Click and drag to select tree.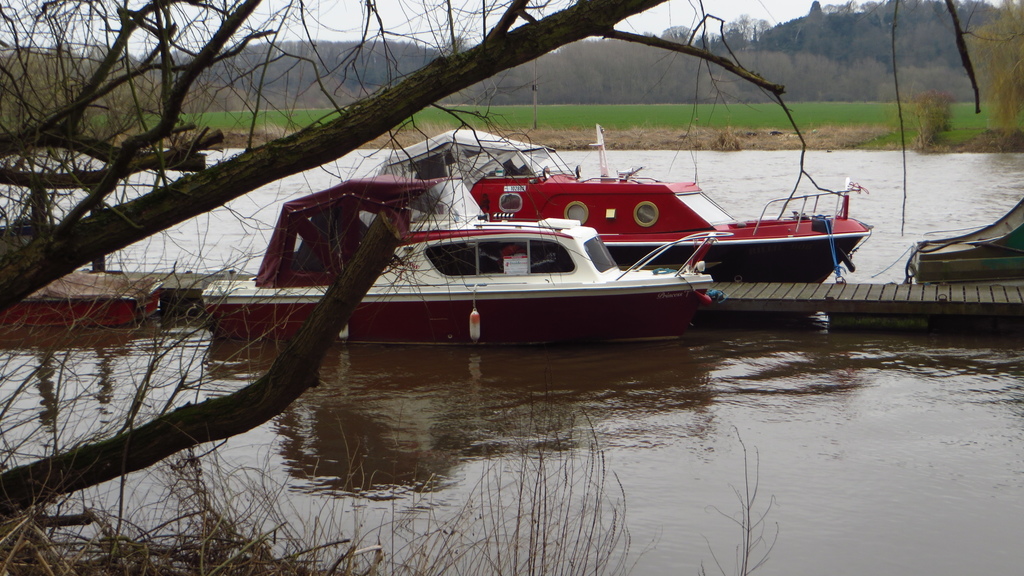
Selection: region(0, 0, 985, 524).
